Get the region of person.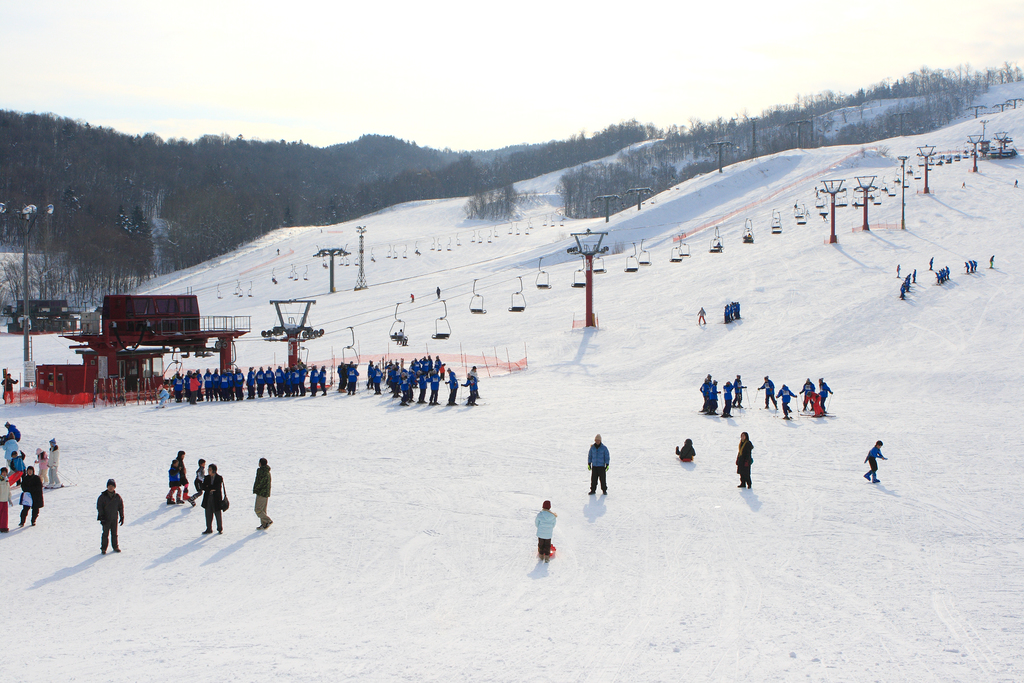
675,439,698,461.
